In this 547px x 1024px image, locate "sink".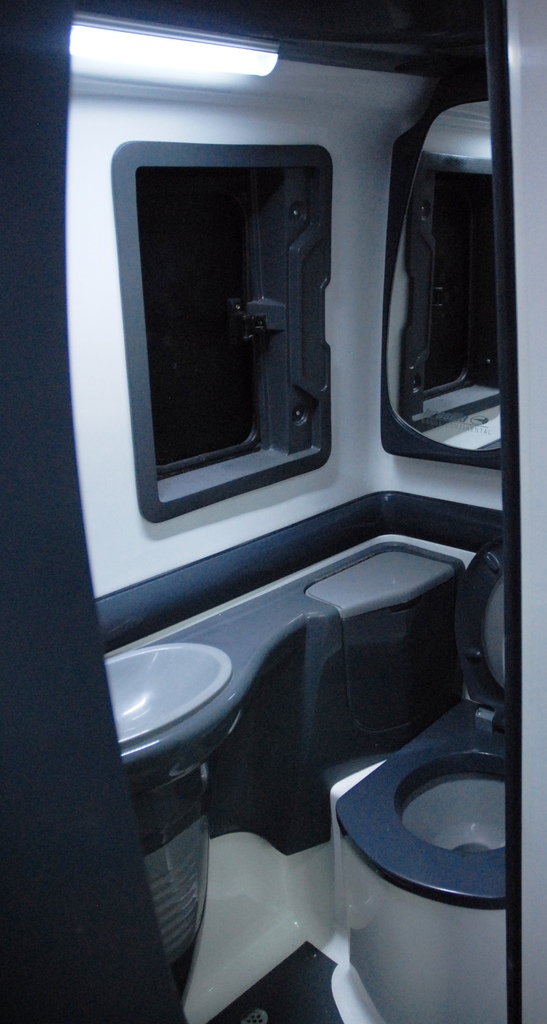
Bounding box: BBox(100, 642, 234, 744).
